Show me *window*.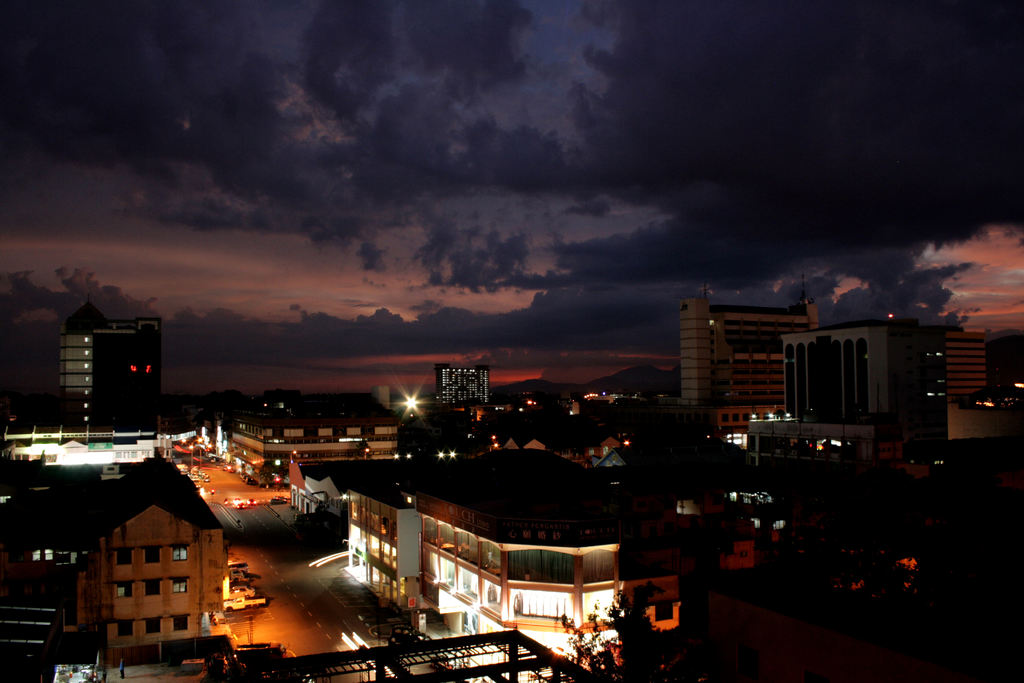
*window* is here: box(147, 577, 158, 593).
